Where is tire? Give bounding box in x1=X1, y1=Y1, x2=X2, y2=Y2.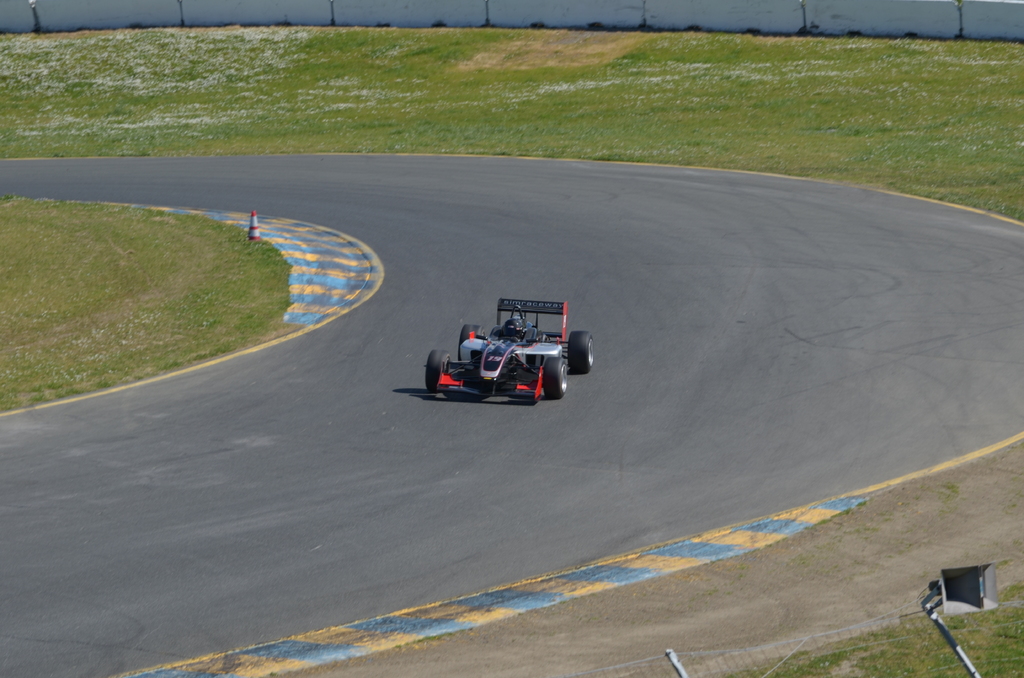
x1=543, y1=359, x2=565, y2=398.
